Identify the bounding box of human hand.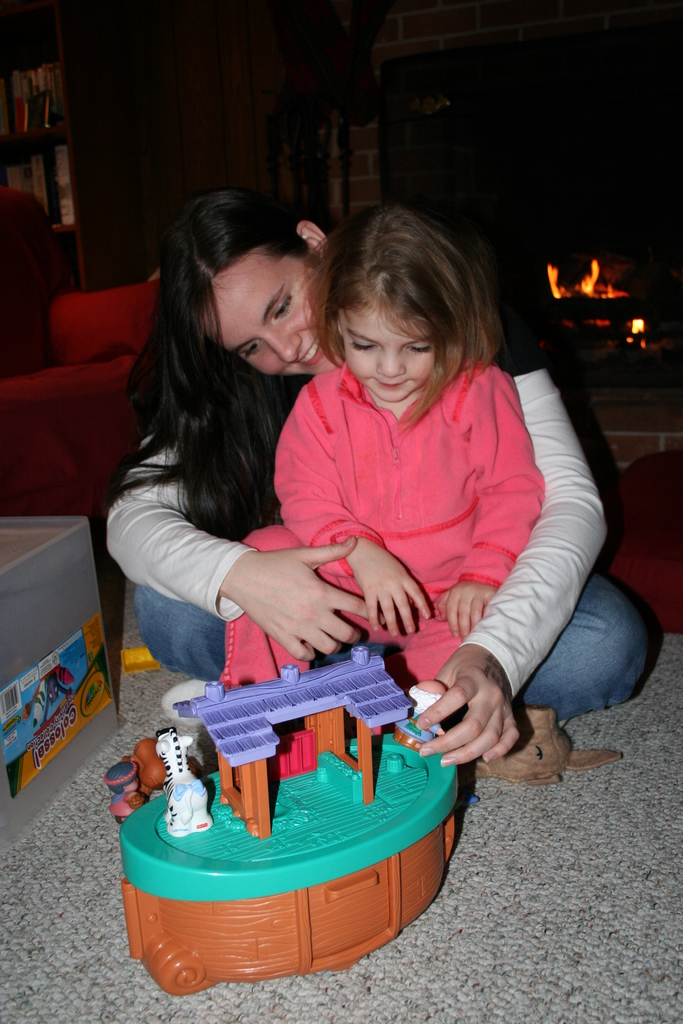
[217,532,374,665].
